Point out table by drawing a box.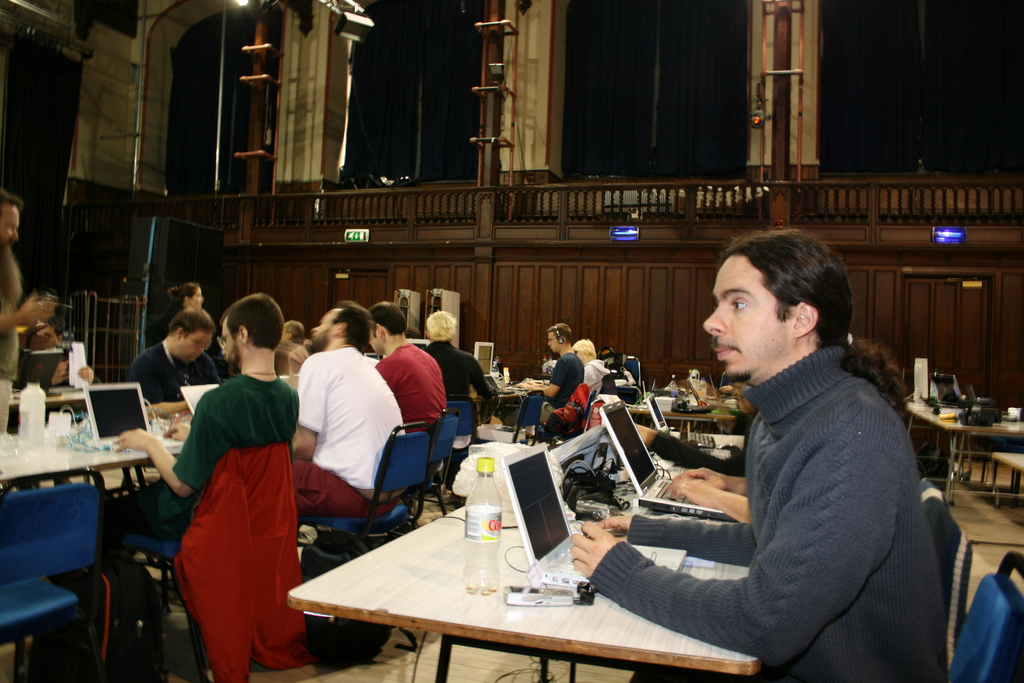
detection(905, 407, 1023, 504).
